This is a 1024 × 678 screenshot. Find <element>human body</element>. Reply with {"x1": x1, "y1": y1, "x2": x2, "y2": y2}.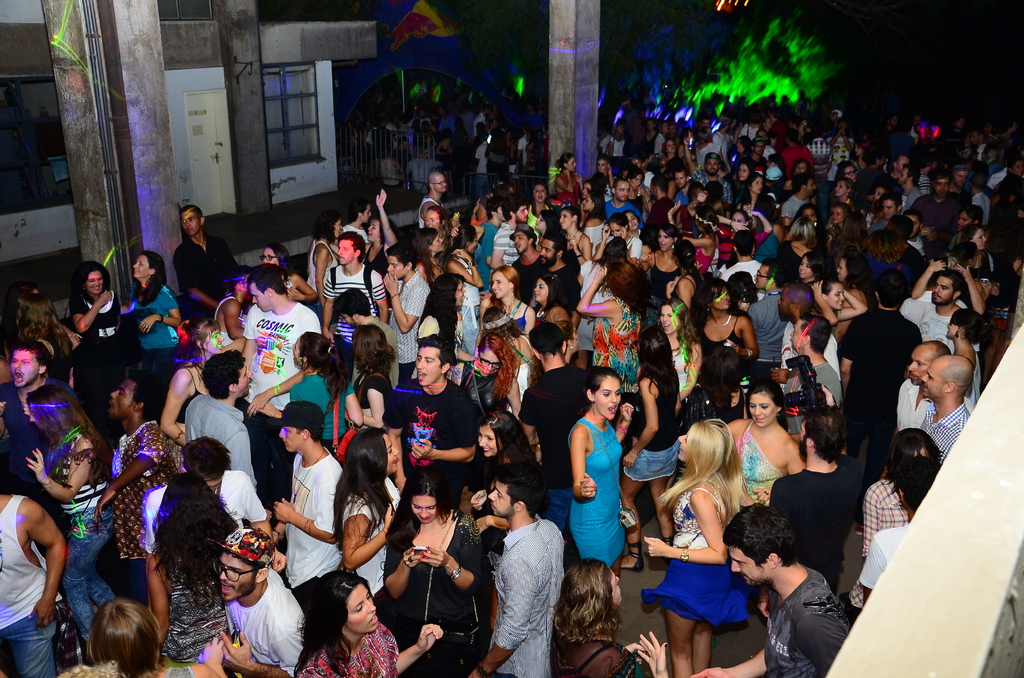
{"x1": 624, "y1": 209, "x2": 640, "y2": 237}.
